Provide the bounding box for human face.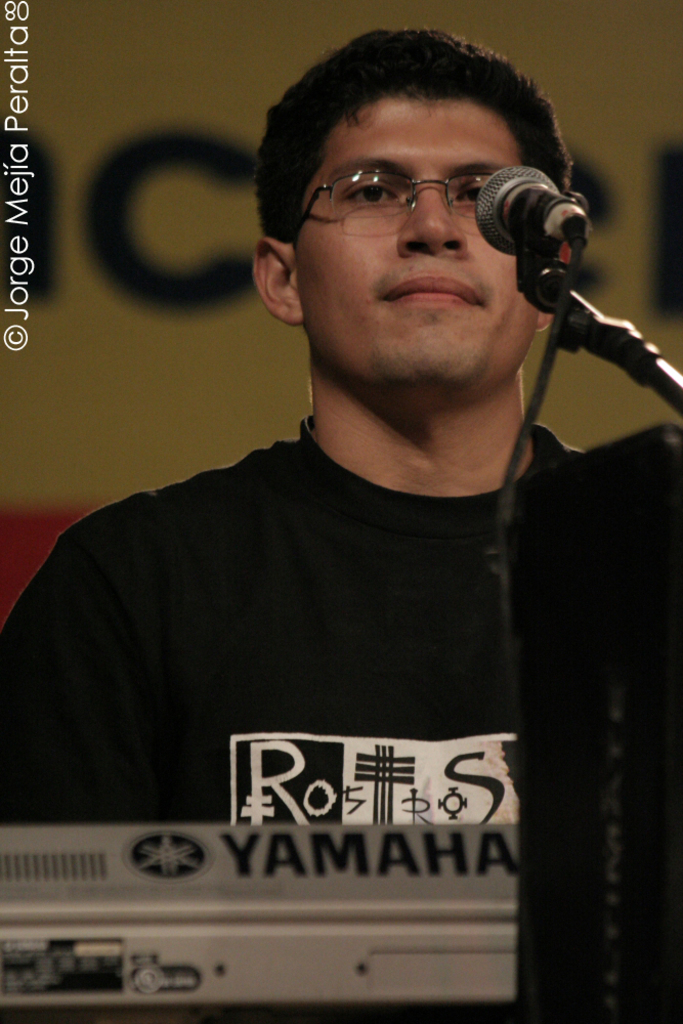
(x1=291, y1=95, x2=560, y2=391).
